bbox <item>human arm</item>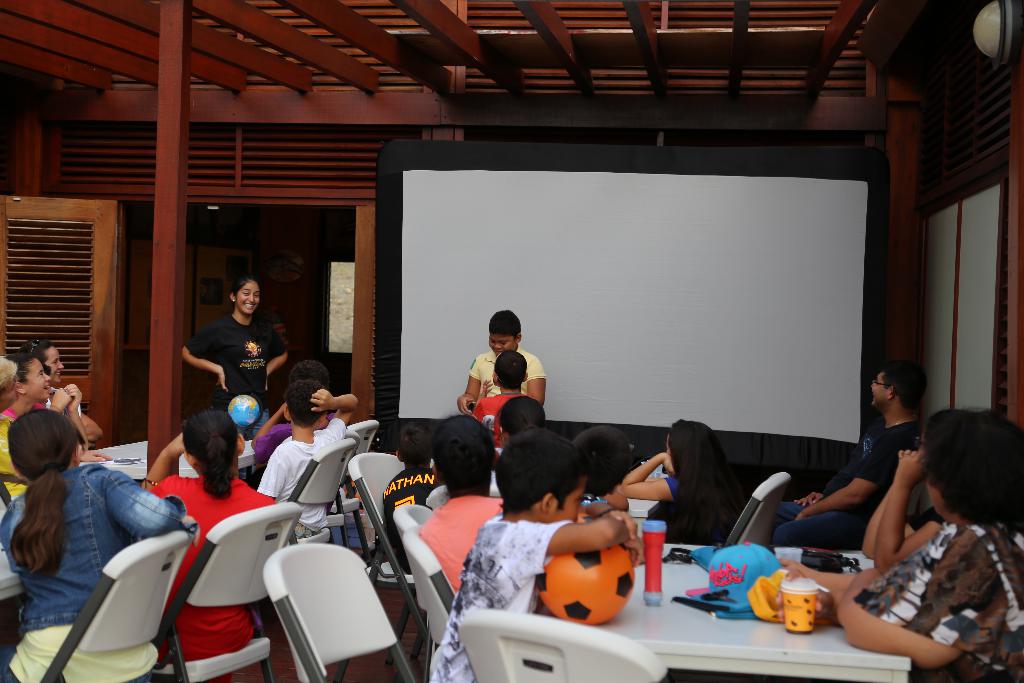
locate(482, 375, 495, 428)
